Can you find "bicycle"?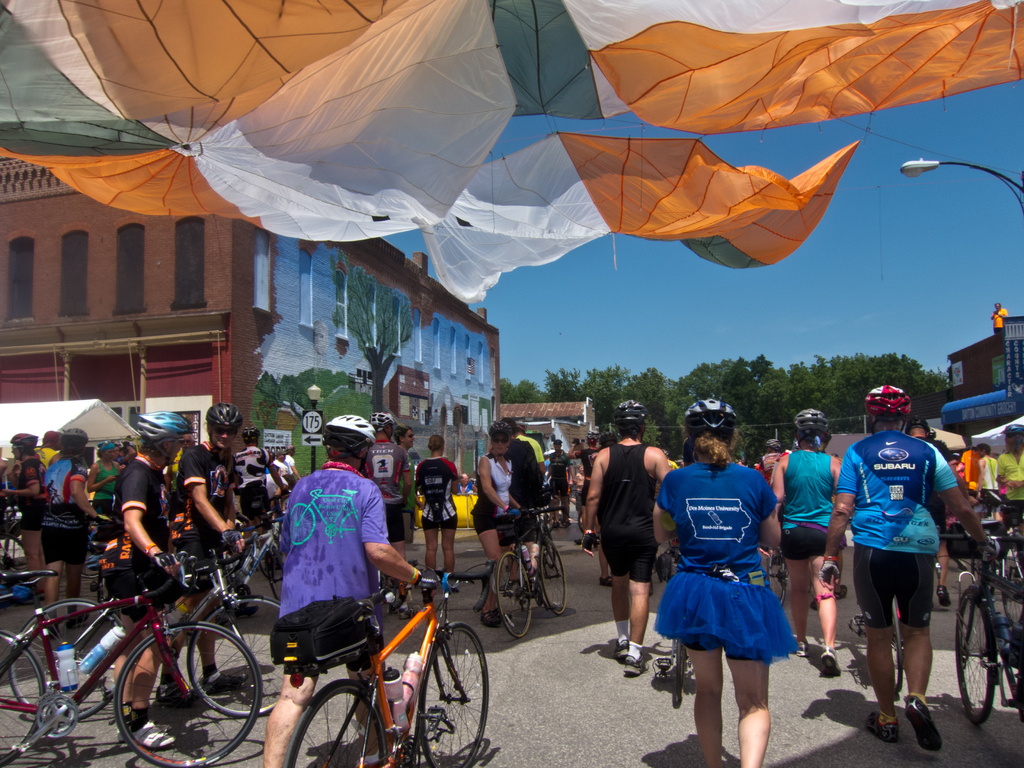
Yes, bounding box: x1=281 y1=561 x2=494 y2=767.
